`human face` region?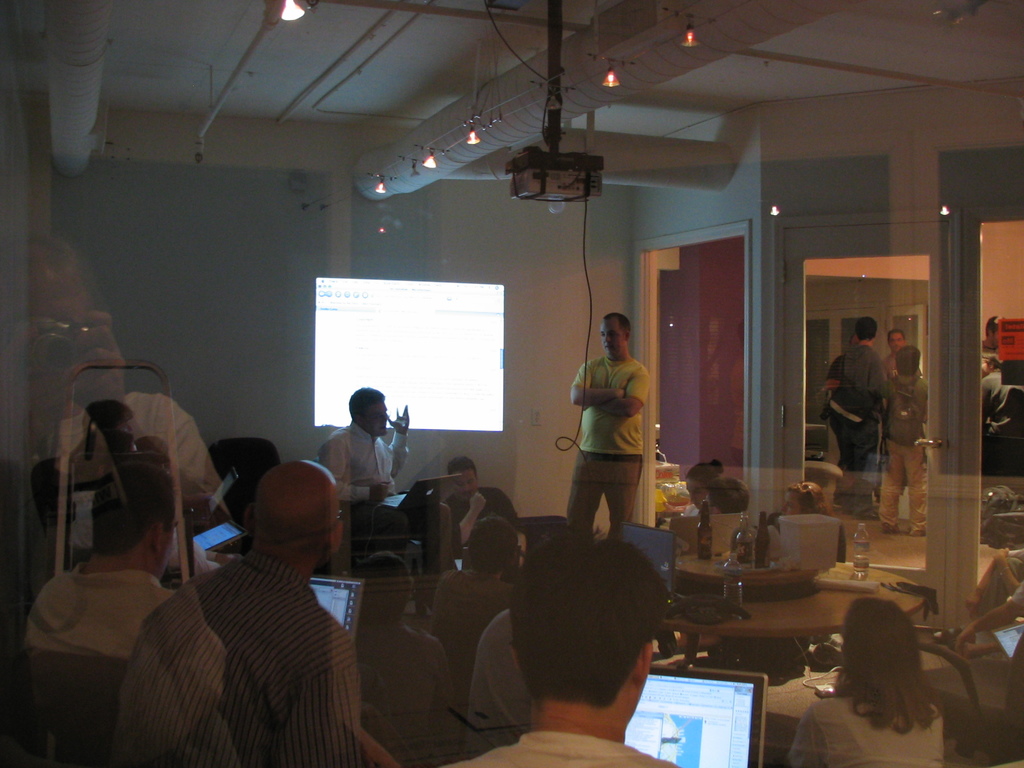
362:401:387:439
